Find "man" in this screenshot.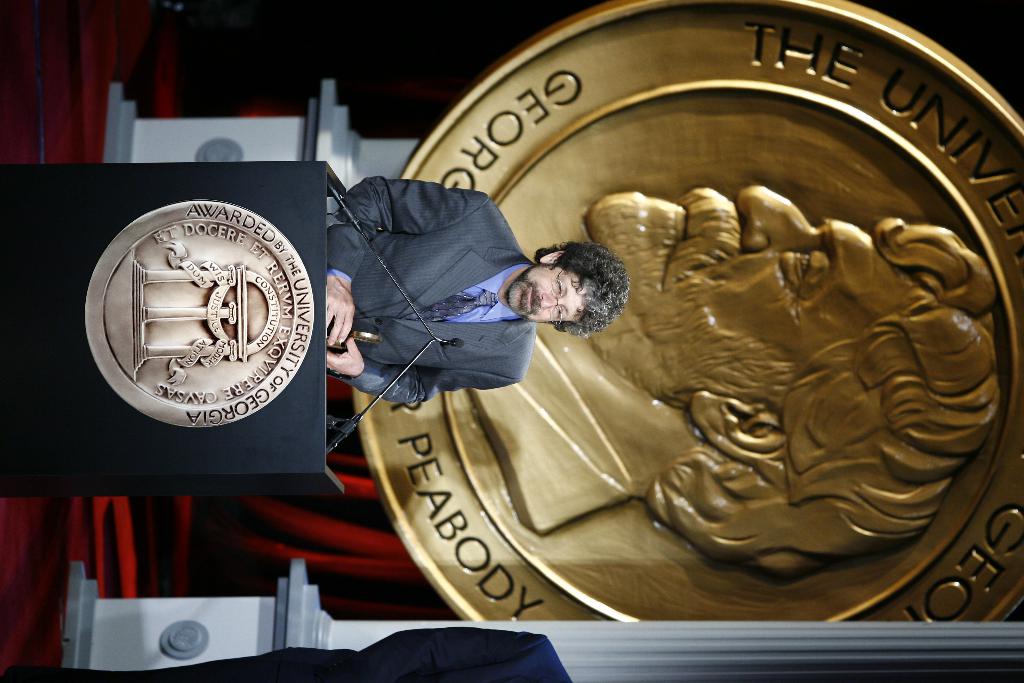
The bounding box for "man" is [x1=325, y1=171, x2=632, y2=404].
